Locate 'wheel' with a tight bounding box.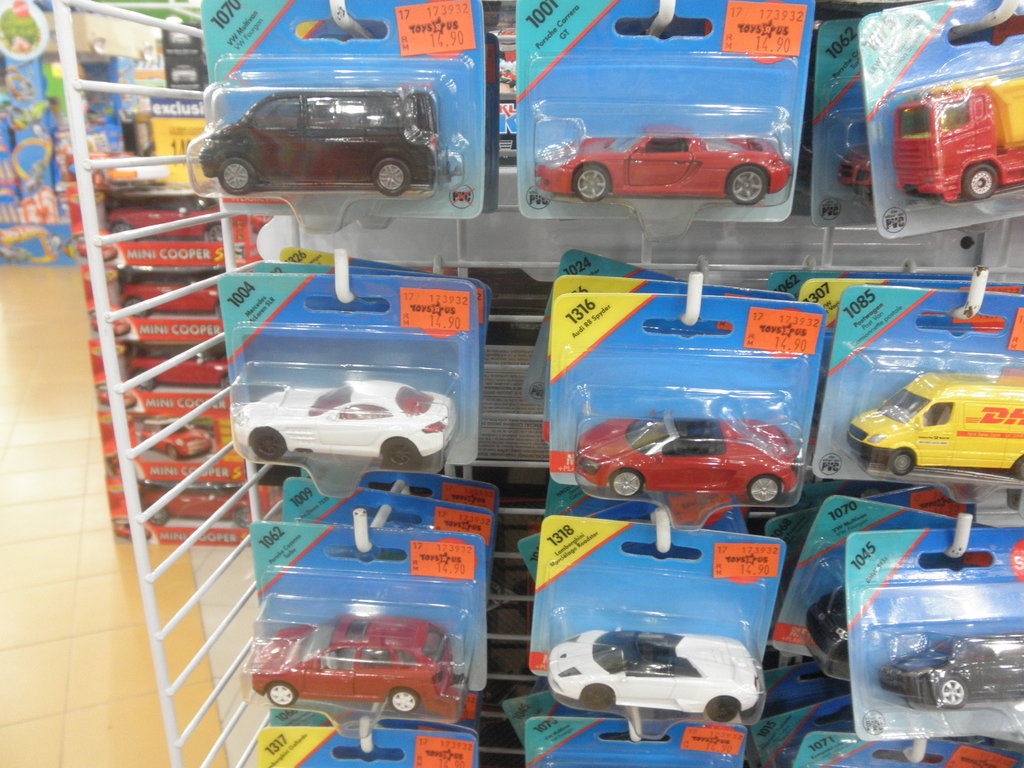
(1012, 459, 1023, 479).
